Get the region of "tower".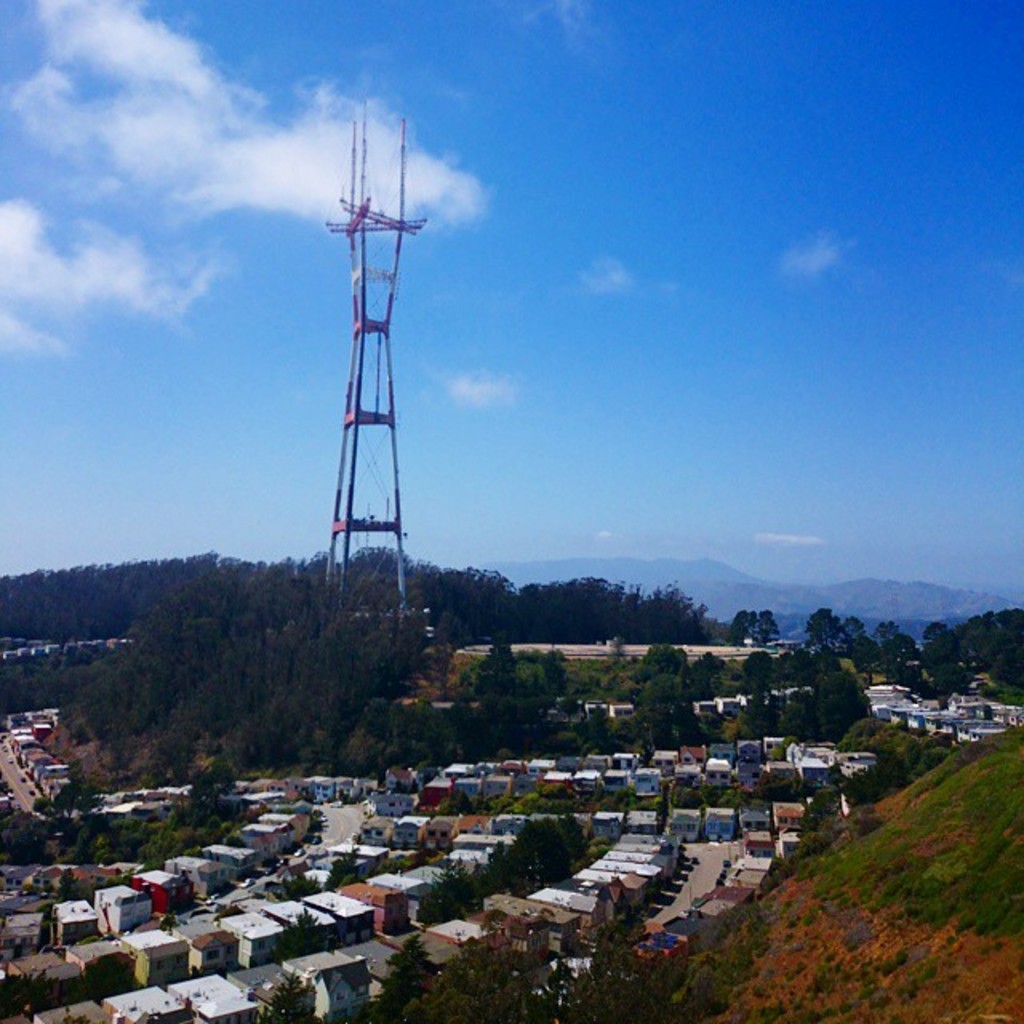
pyautogui.locateOnScreen(299, 74, 438, 741).
